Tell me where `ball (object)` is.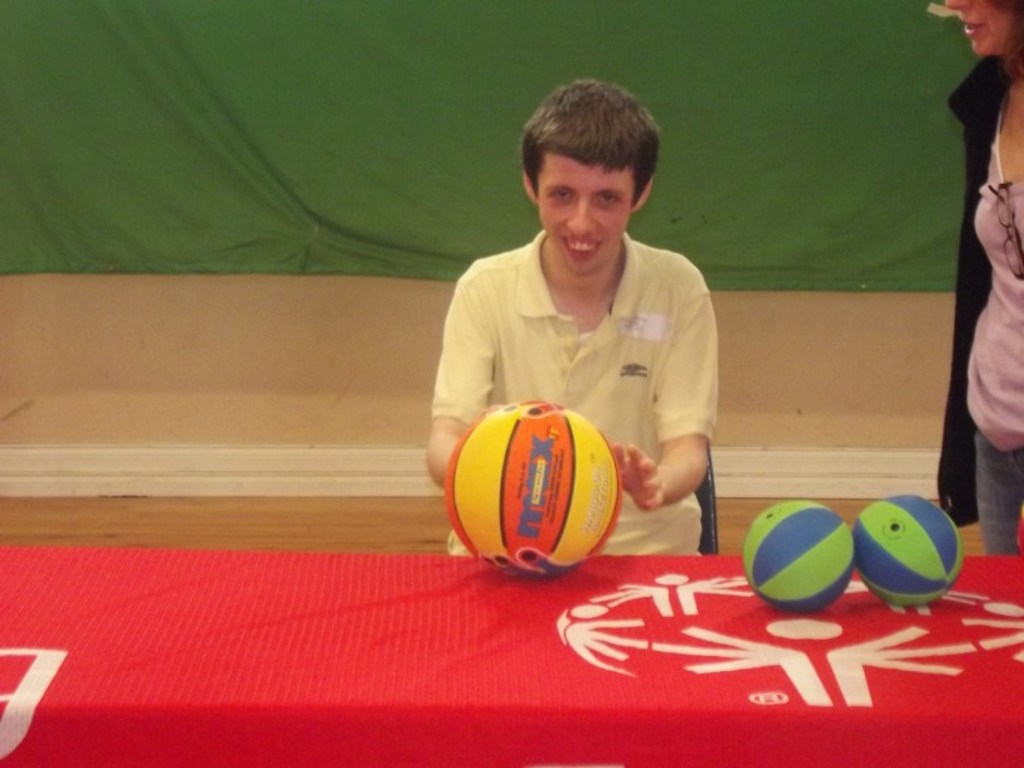
`ball (object)` is at BBox(445, 394, 620, 577).
